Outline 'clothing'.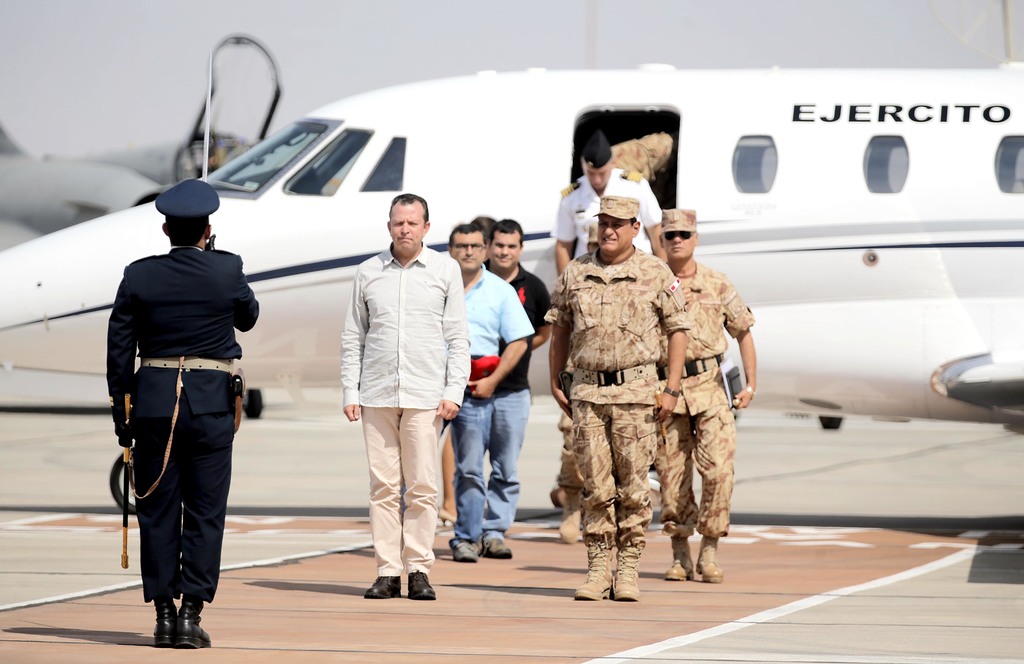
Outline: <box>451,263,535,537</box>.
